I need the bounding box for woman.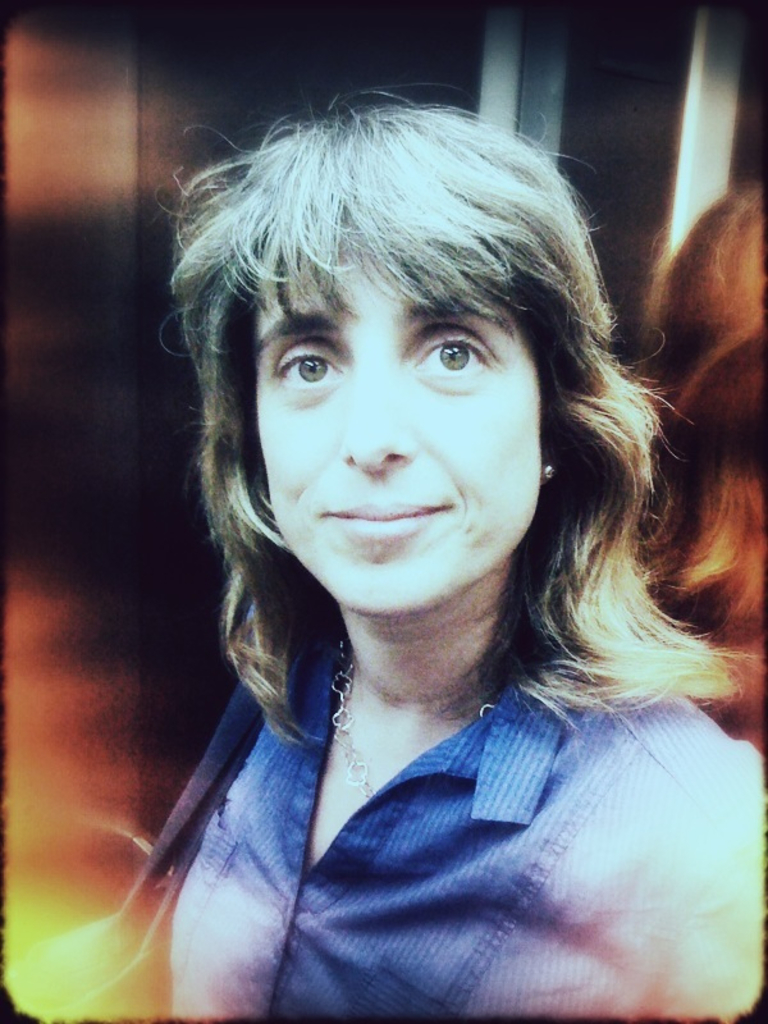
Here it is: [93,76,767,1007].
